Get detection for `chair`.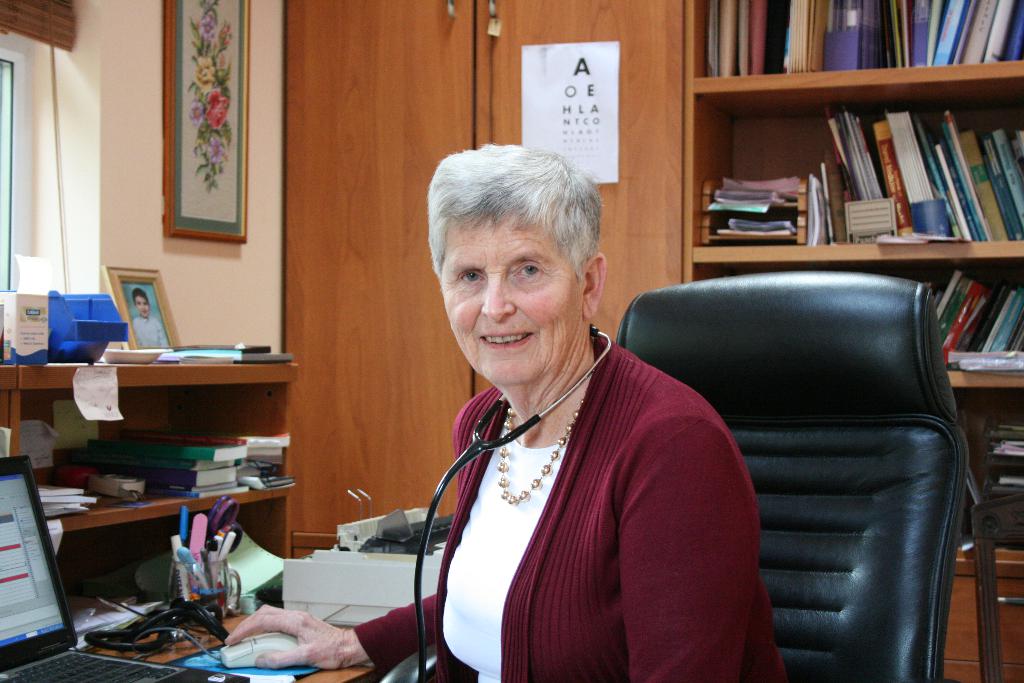
Detection: detection(617, 240, 982, 682).
